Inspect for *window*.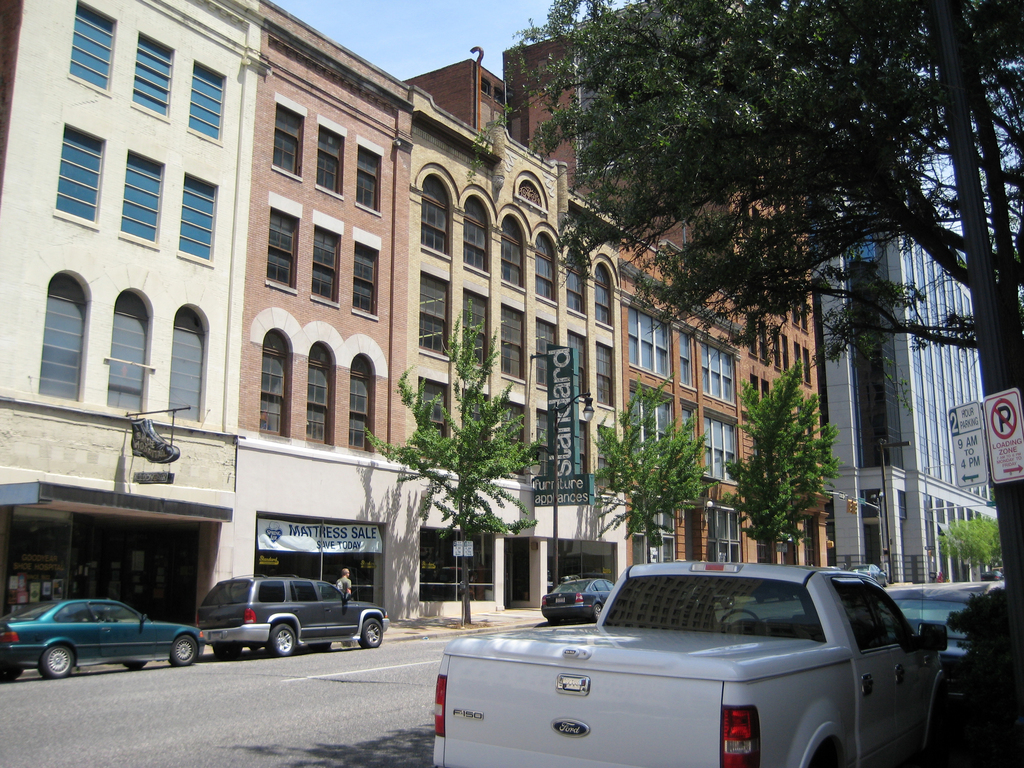
Inspection: (x1=501, y1=218, x2=525, y2=289).
